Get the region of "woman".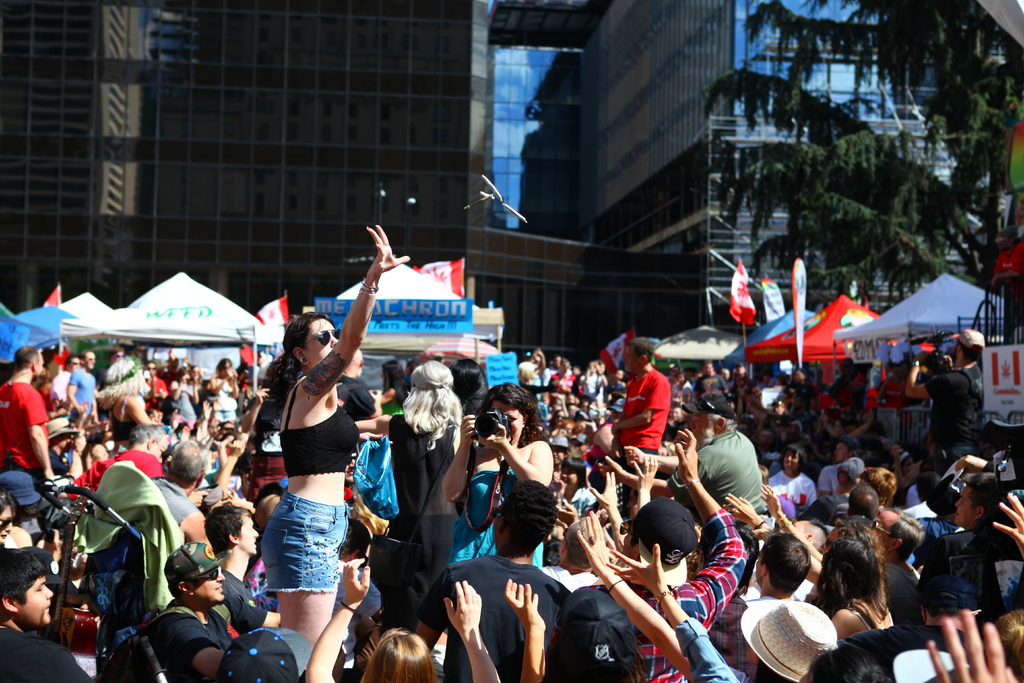
(806,516,898,645).
